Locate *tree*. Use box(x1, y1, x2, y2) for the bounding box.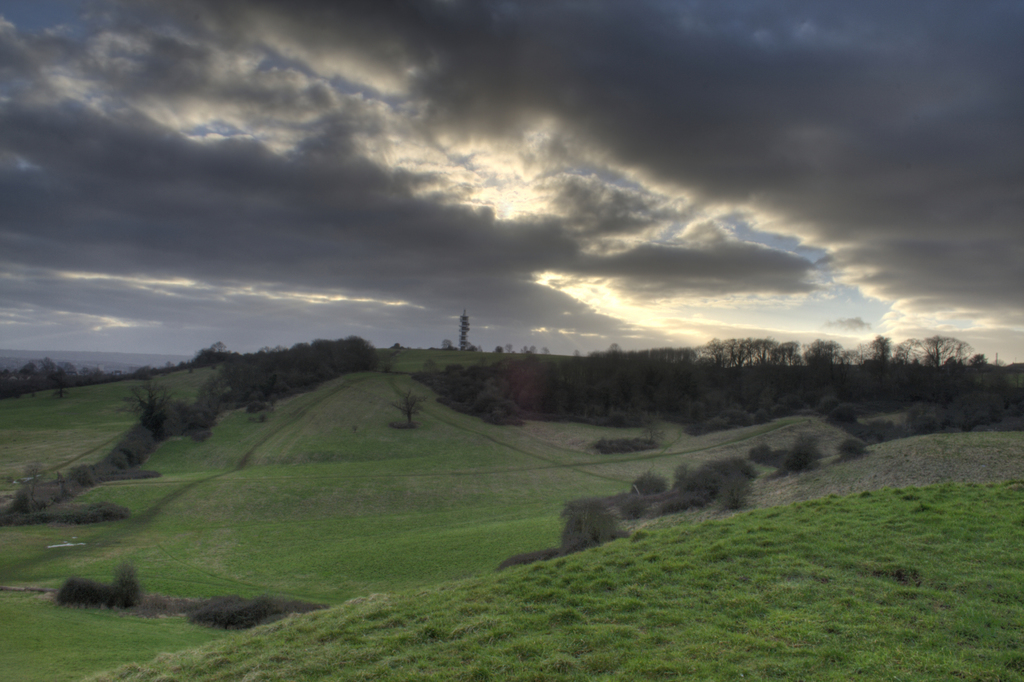
box(392, 387, 425, 428).
